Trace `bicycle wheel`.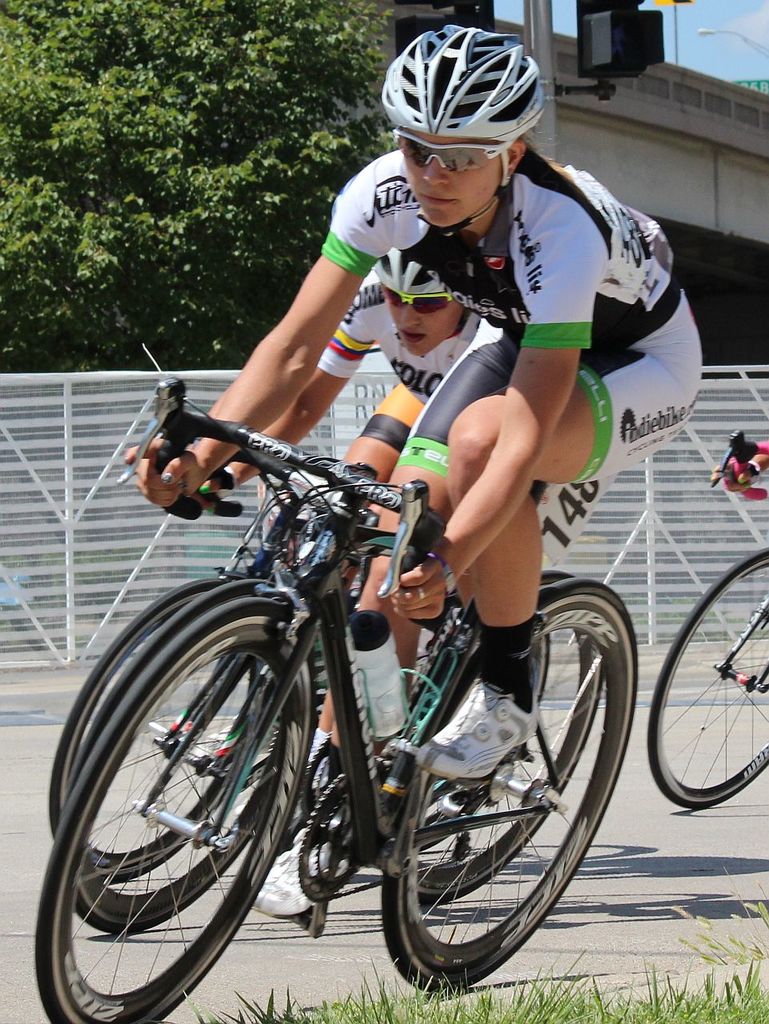
Traced to locate(376, 566, 609, 907).
